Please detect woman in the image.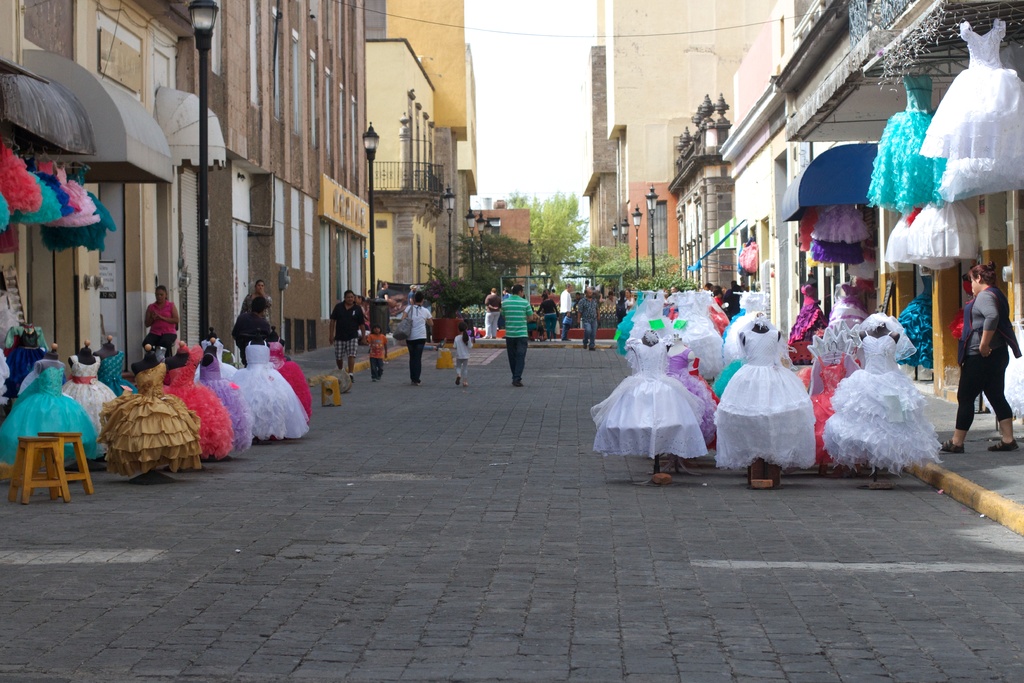
<box>239,280,271,324</box>.
